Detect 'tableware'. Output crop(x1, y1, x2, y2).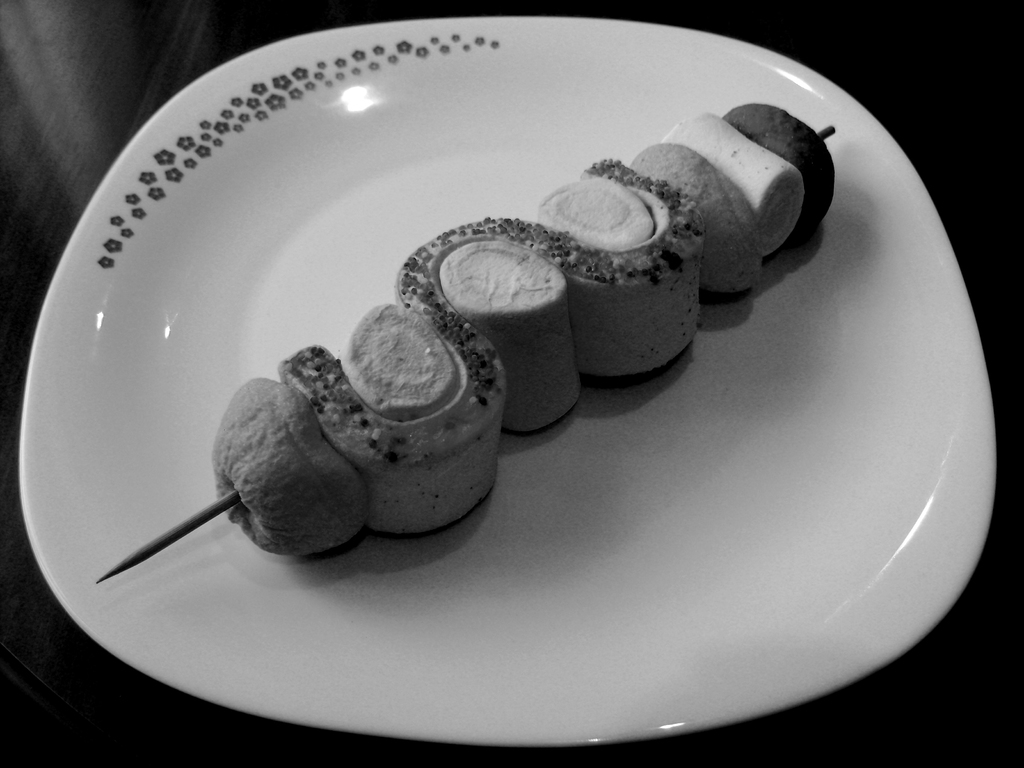
crop(19, 15, 1007, 751).
